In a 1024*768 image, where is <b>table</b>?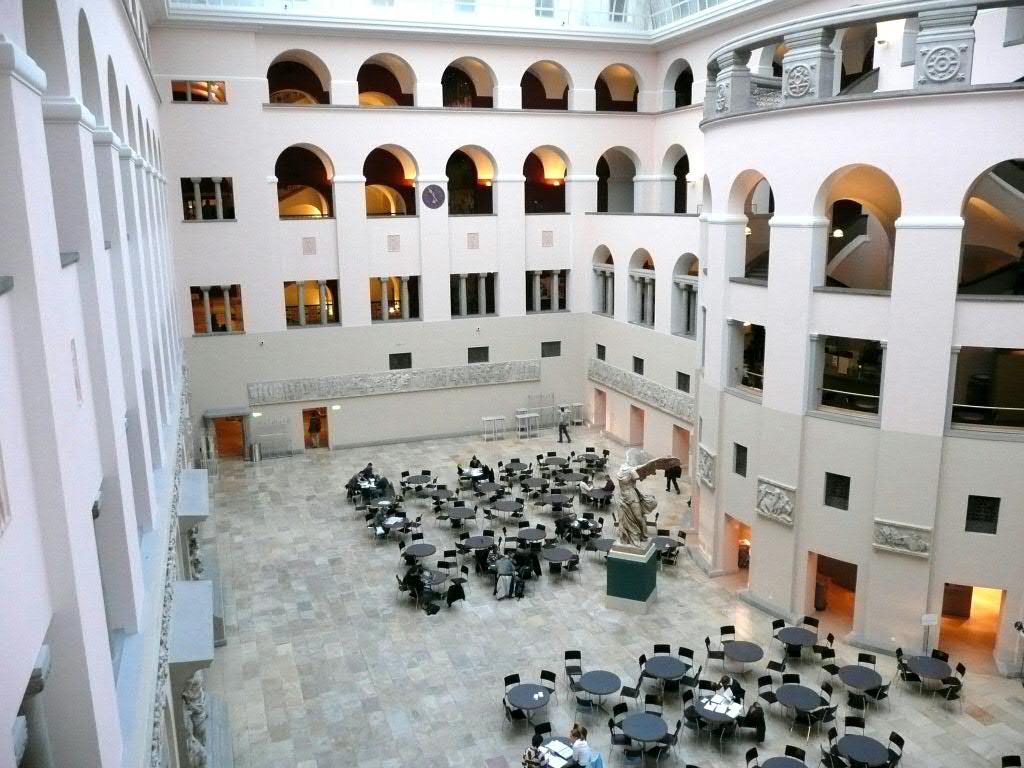
select_region(561, 473, 584, 482).
